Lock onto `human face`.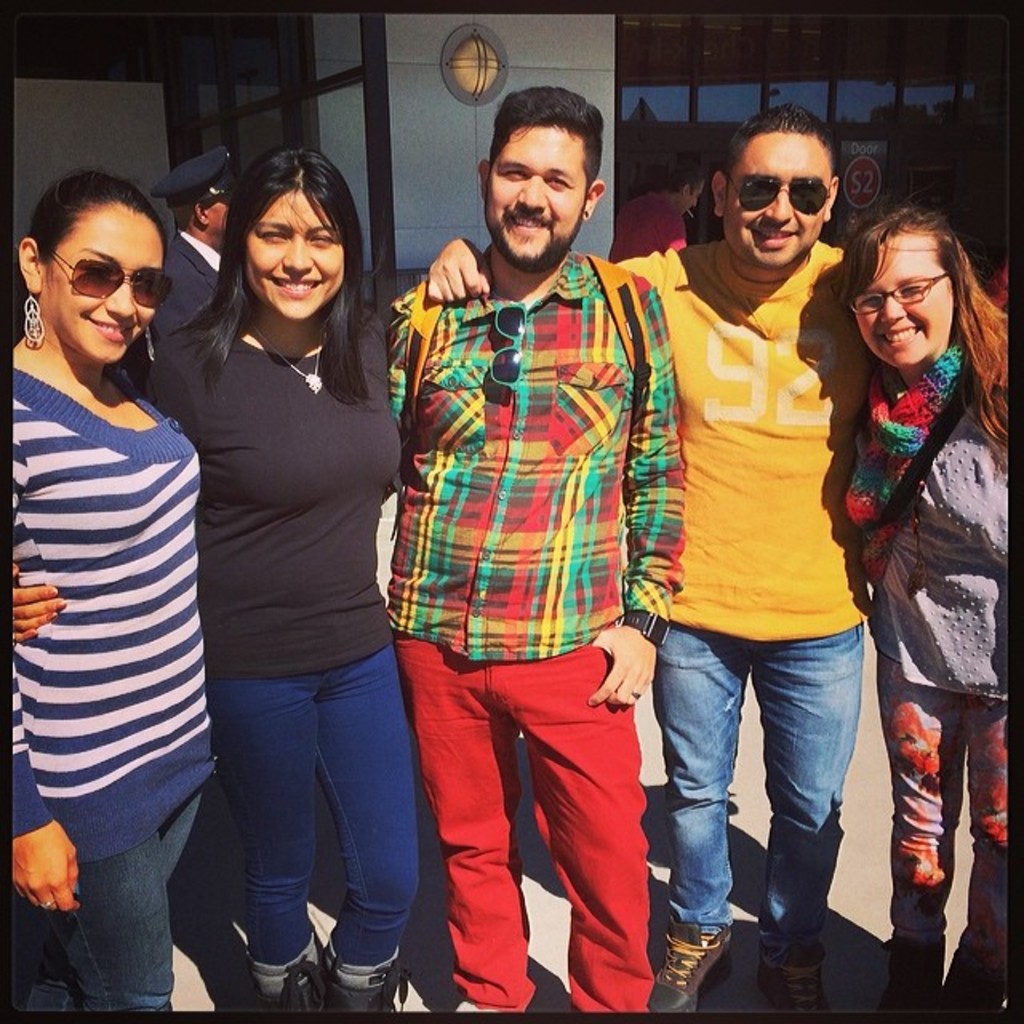
Locked: 720,139,835,275.
